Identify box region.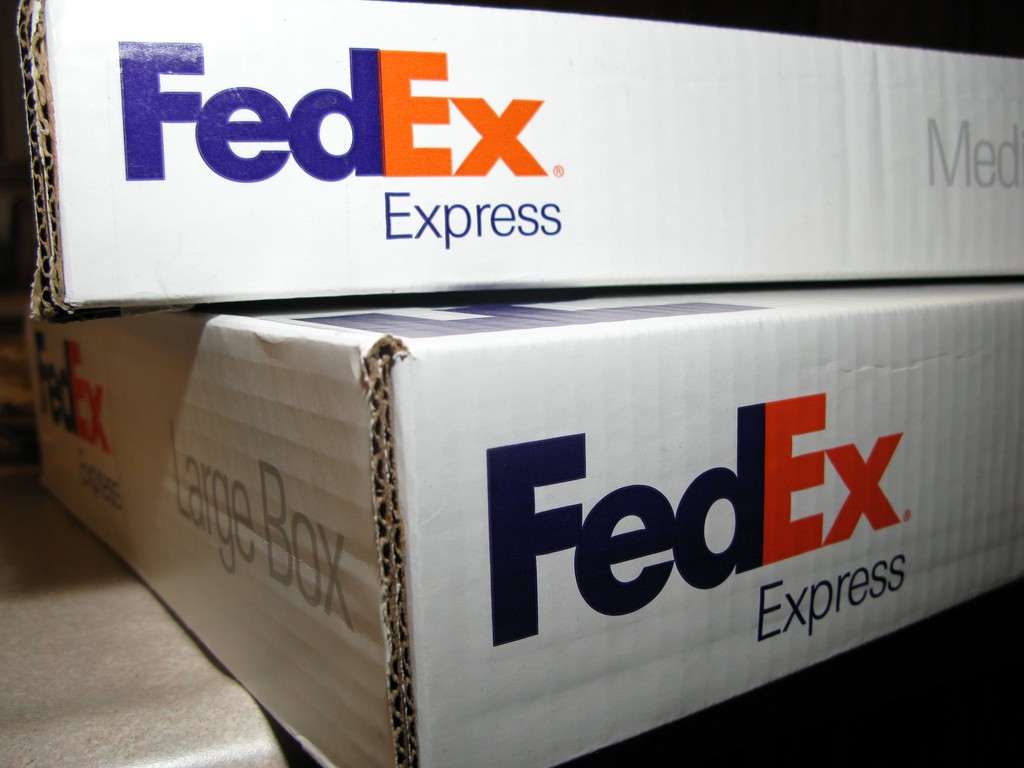
Region: BBox(17, 0, 1023, 330).
